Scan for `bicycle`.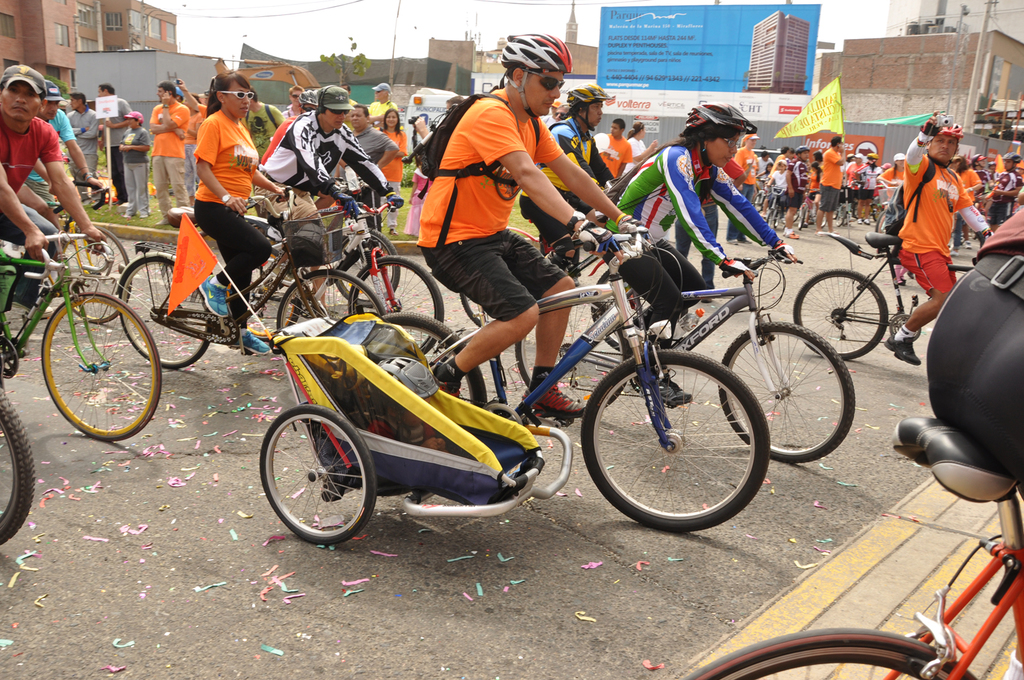
Scan result: [x1=774, y1=229, x2=986, y2=378].
